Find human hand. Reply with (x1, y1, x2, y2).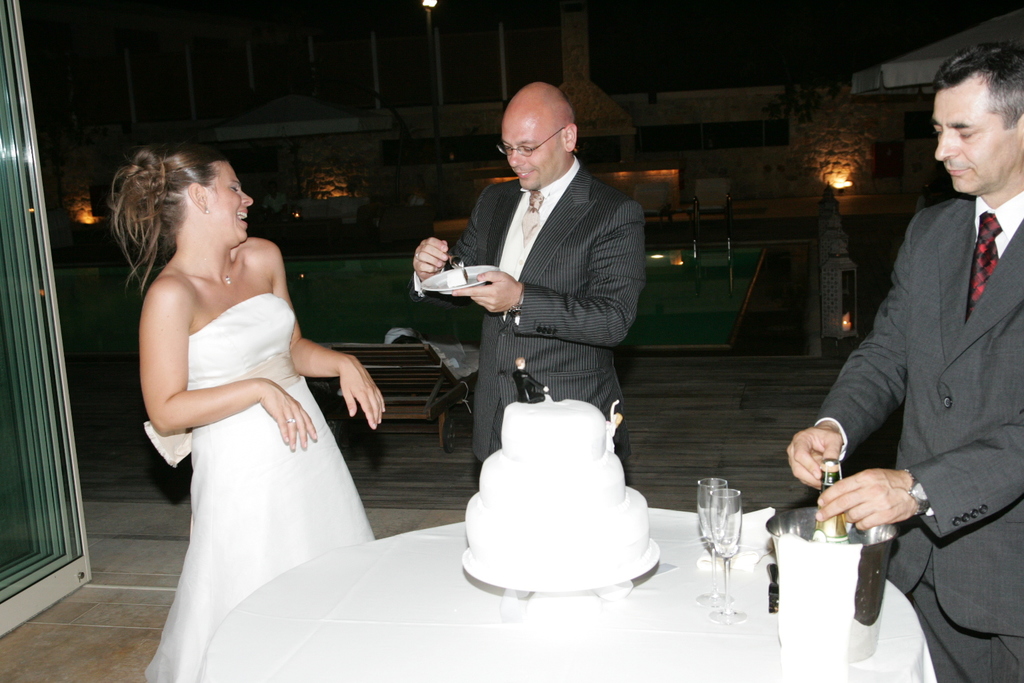
(339, 359, 387, 434).
